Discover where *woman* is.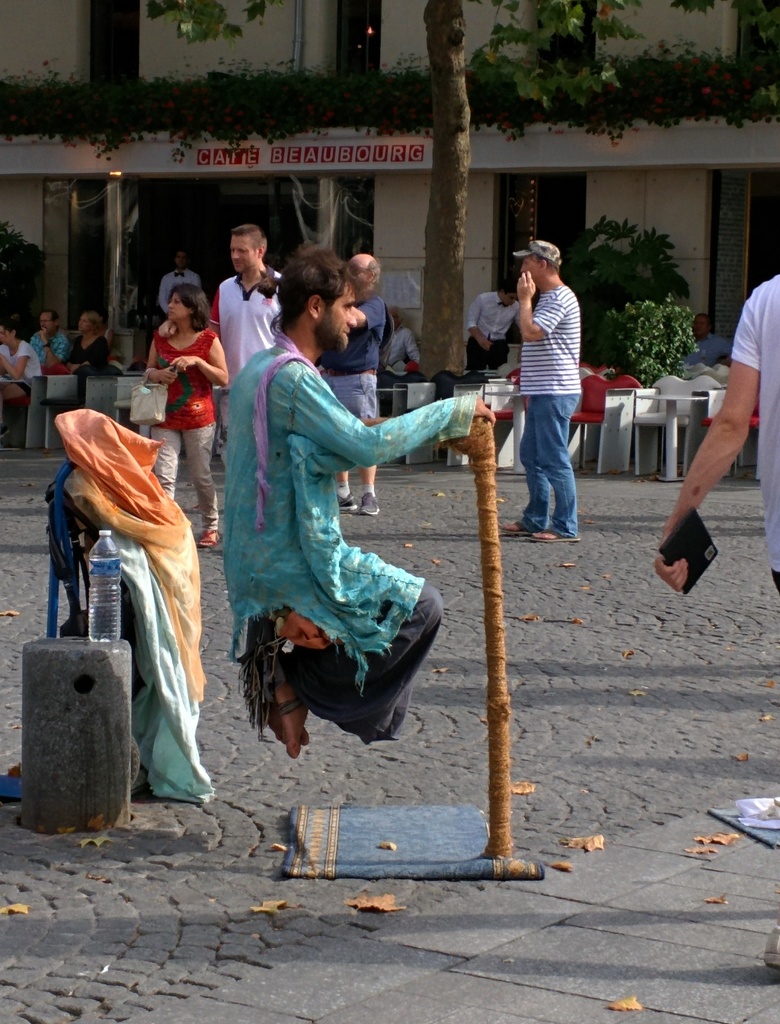
Discovered at BBox(0, 318, 42, 406).
